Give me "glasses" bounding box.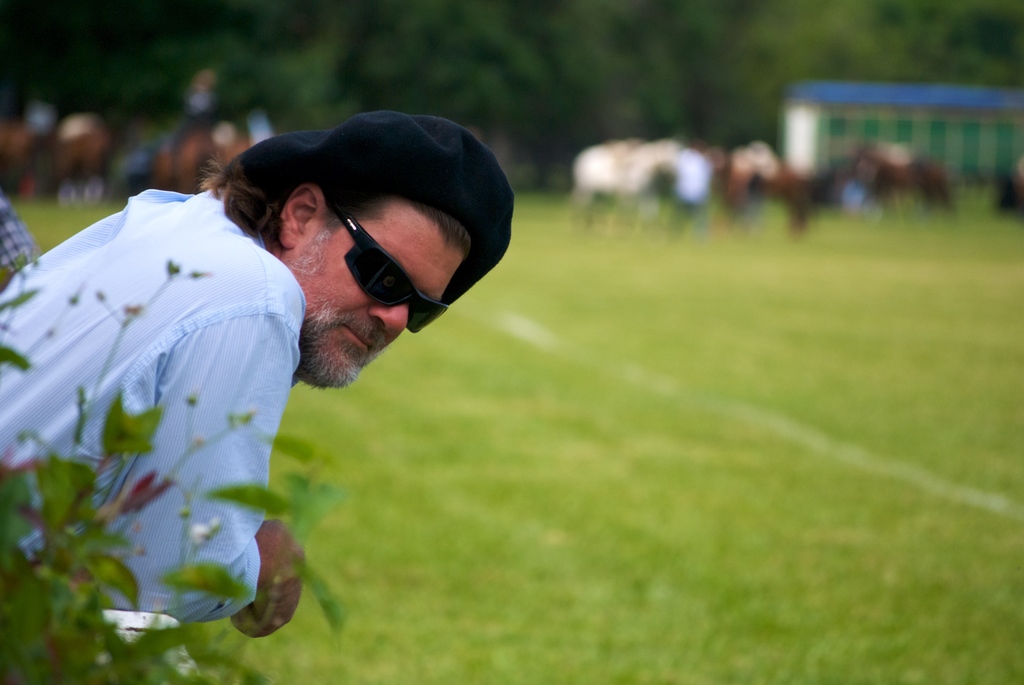
x1=328 y1=195 x2=447 y2=333.
